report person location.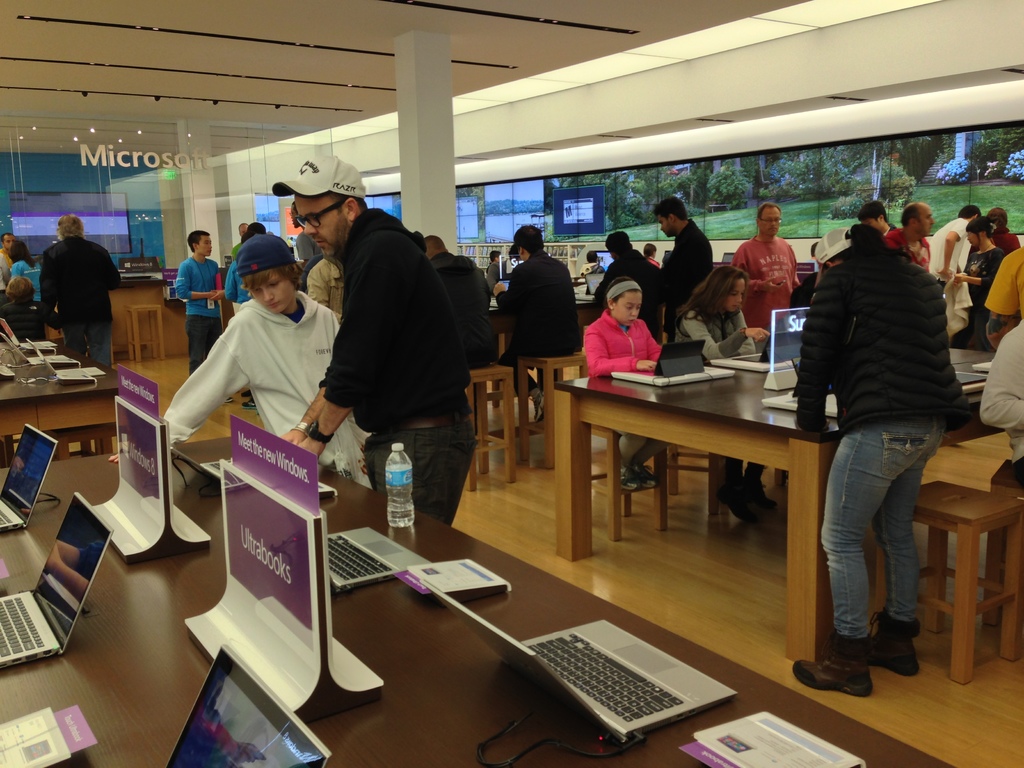
Report: left=593, top=230, right=668, bottom=320.
